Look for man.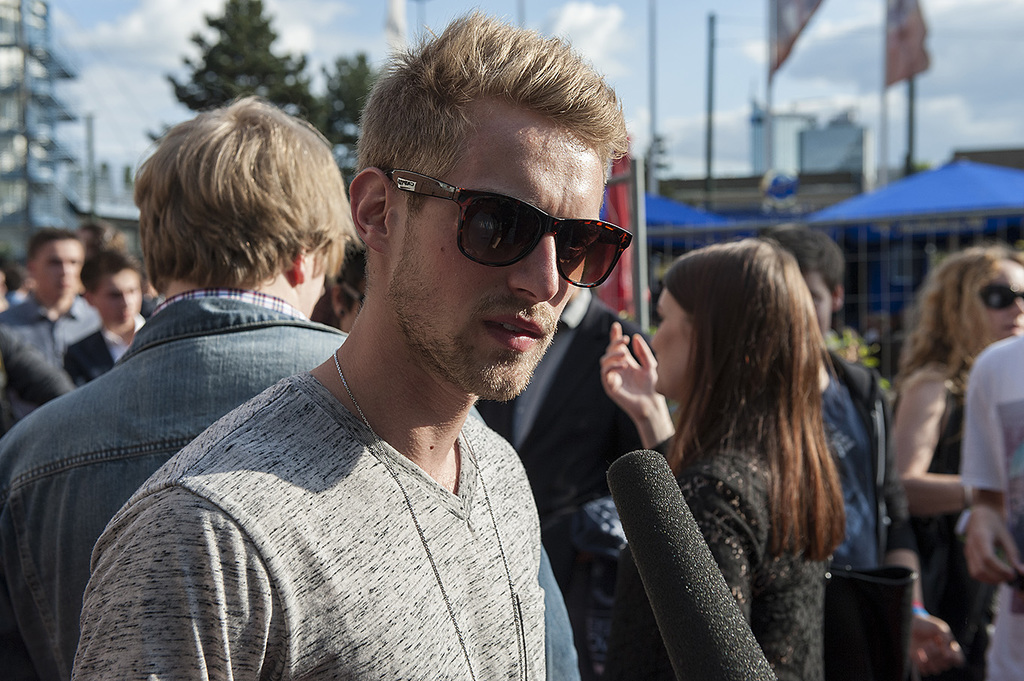
Found: l=471, t=274, r=671, b=676.
